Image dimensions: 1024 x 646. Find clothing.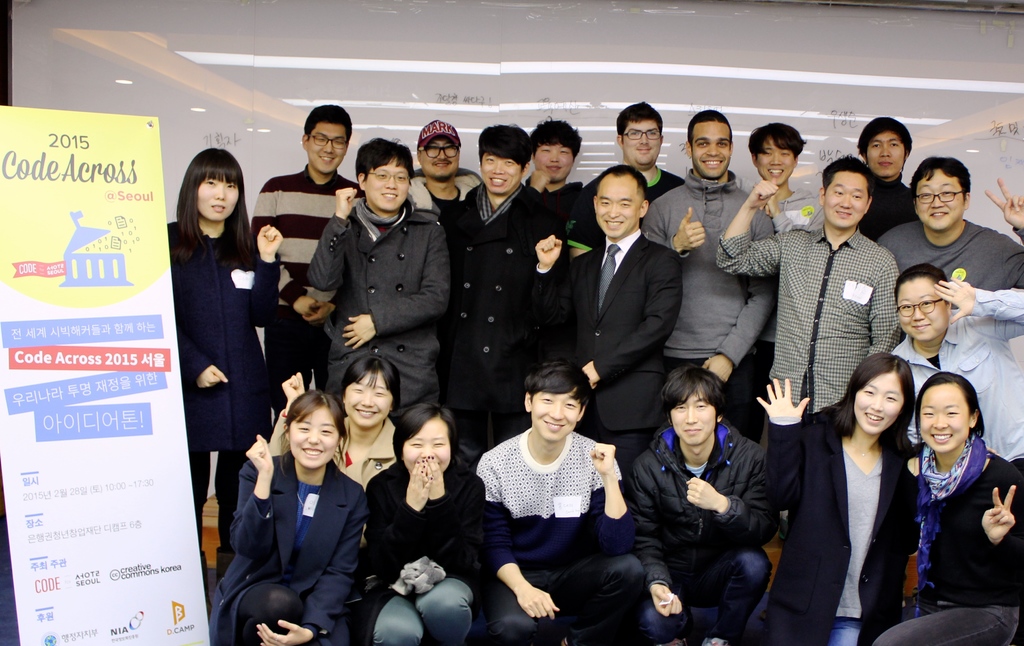
x1=220 y1=460 x2=376 y2=635.
